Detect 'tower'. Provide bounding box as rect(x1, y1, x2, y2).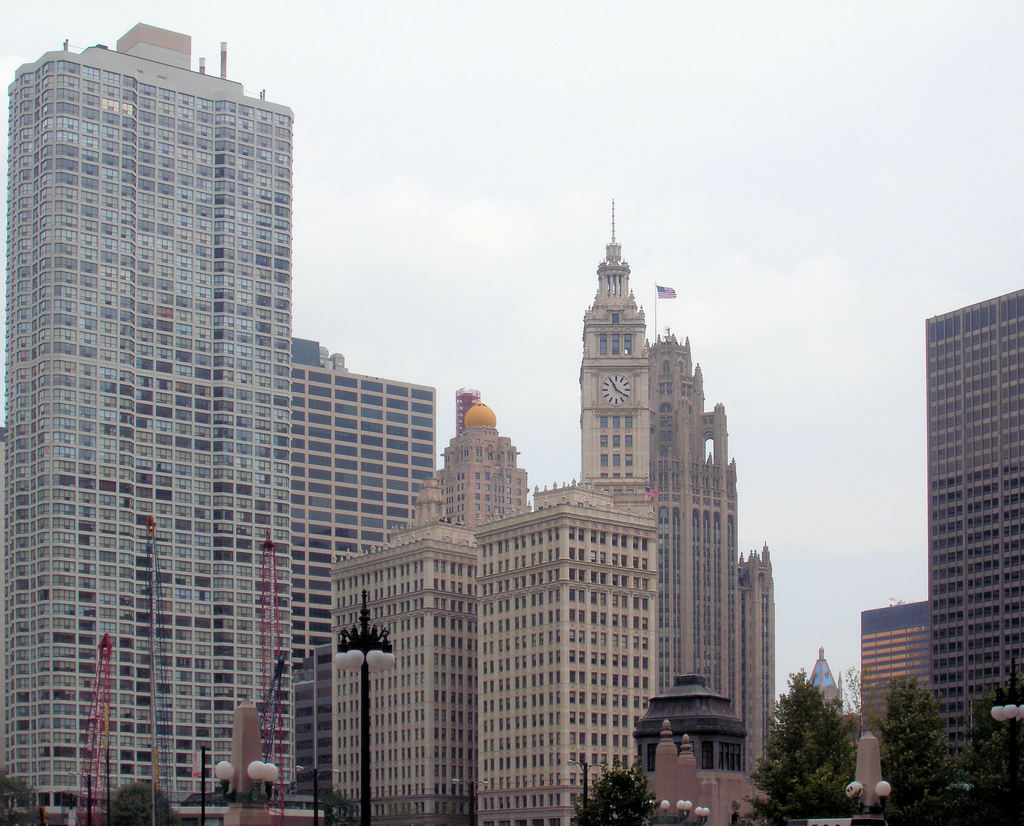
rect(924, 290, 1023, 787).
